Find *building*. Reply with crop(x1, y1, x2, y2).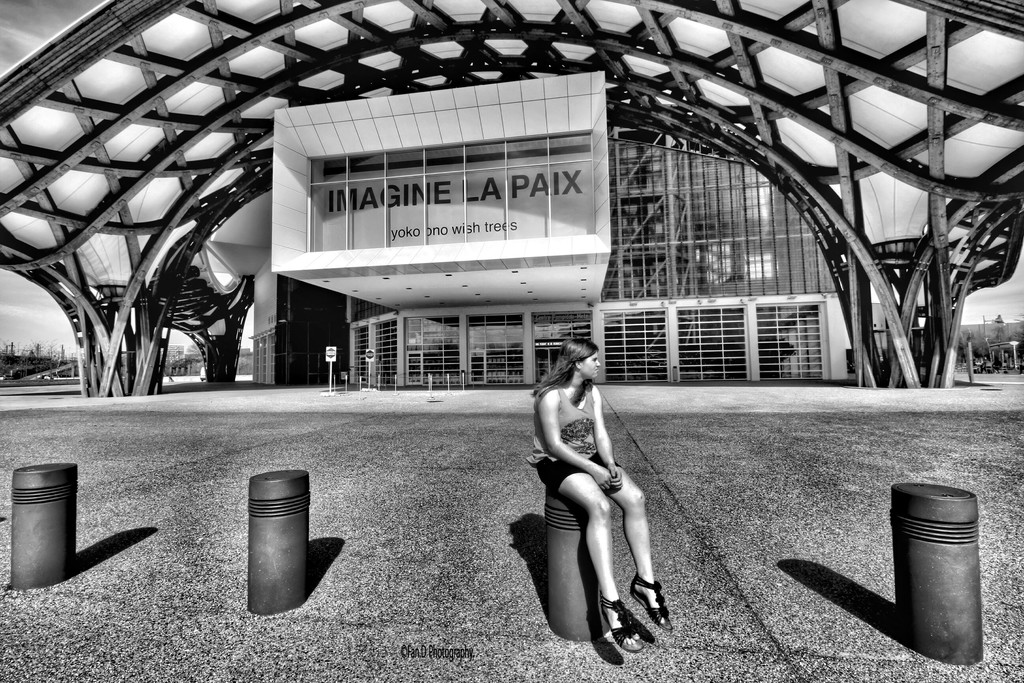
crop(0, 0, 1023, 398).
